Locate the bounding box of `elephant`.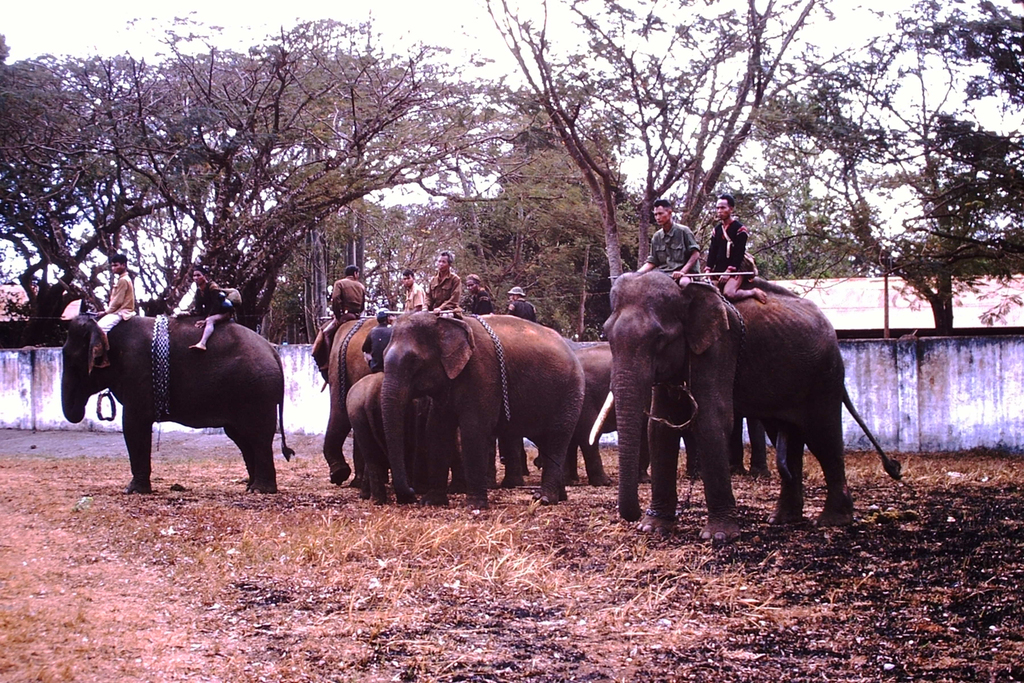
Bounding box: <bbox>339, 376, 401, 502</bbox>.
